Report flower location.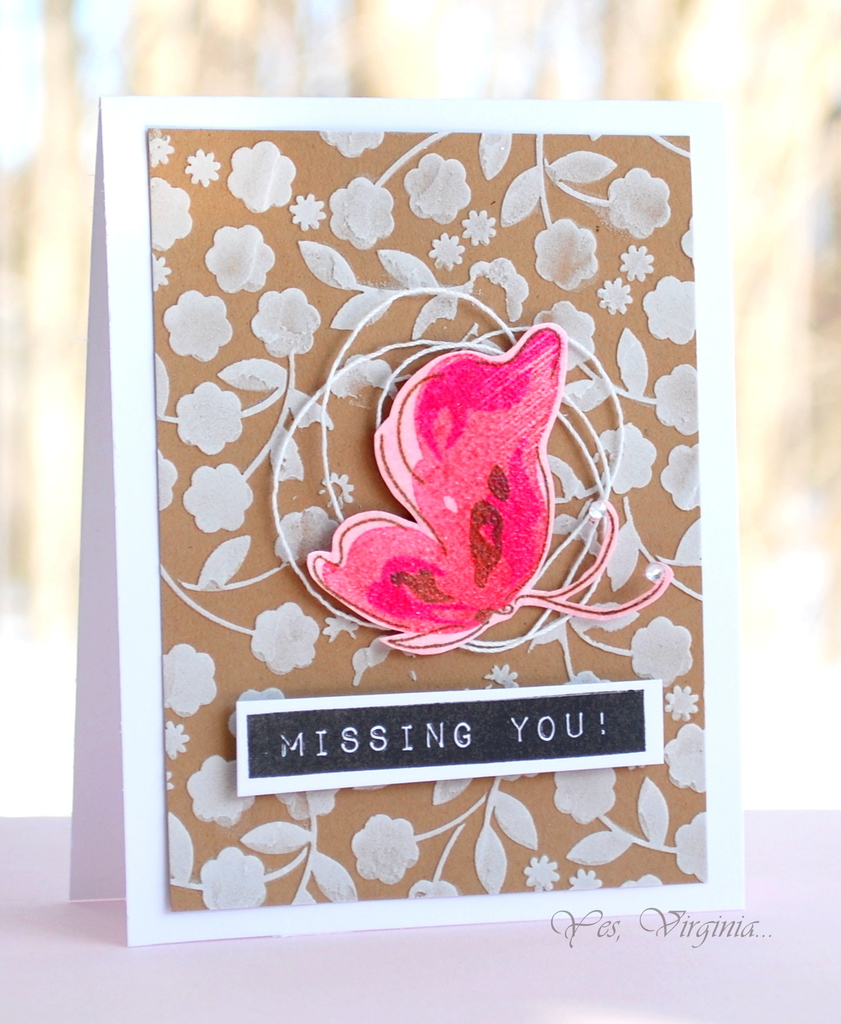
Report: <box>175,376,245,454</box>.
